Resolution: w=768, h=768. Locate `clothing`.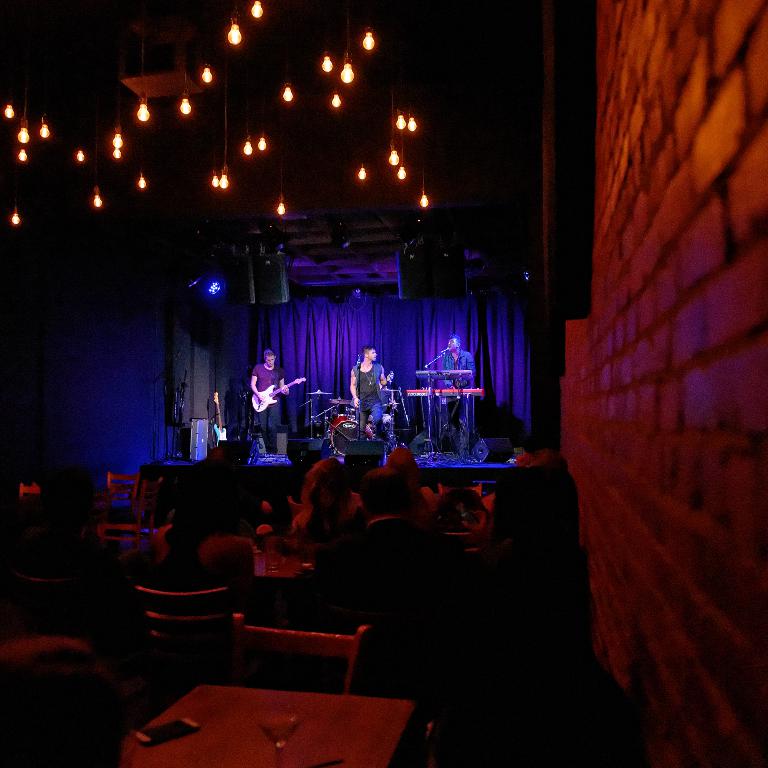
detection(326, 513, 428, 608).
